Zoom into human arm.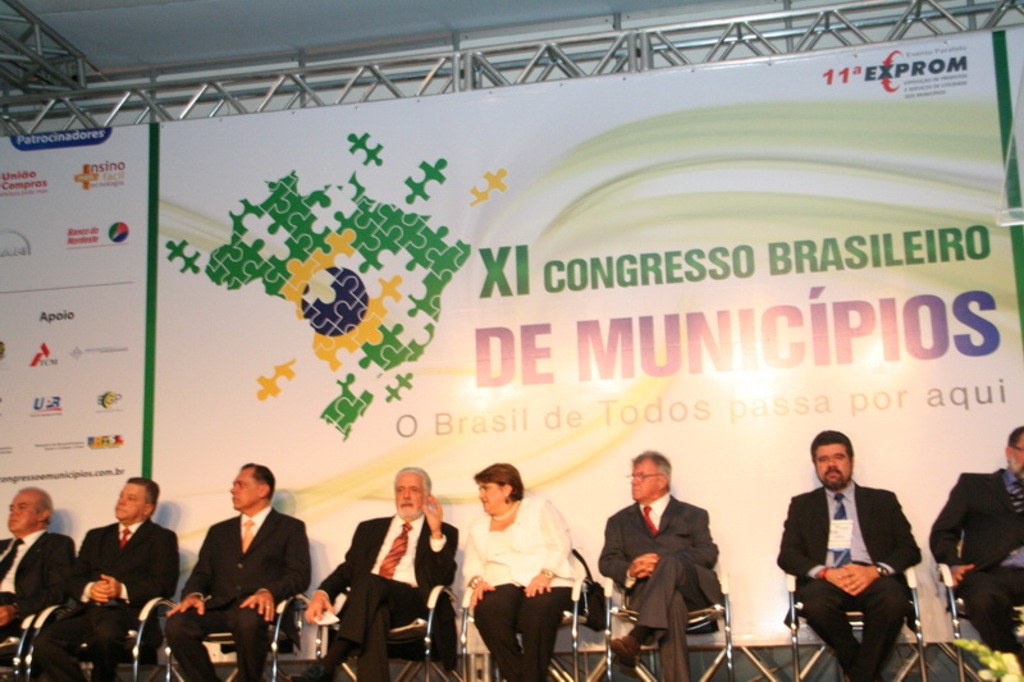
Zoom target: box=[306, 521, 357, 628].
